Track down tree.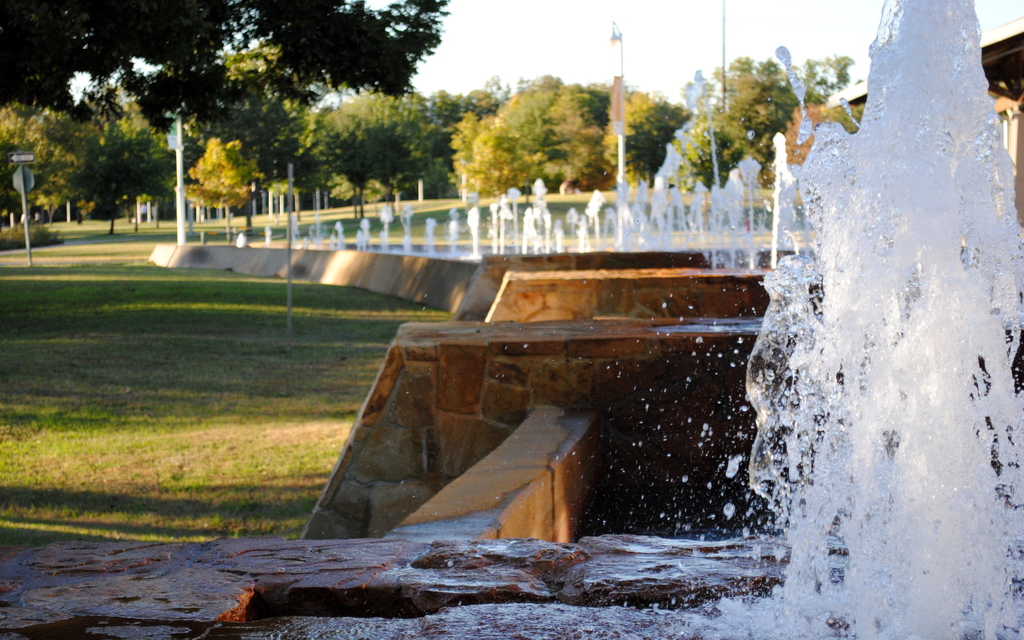
Tracked to pyautogui.locateOnScreen(442, 106, 493, 206).
